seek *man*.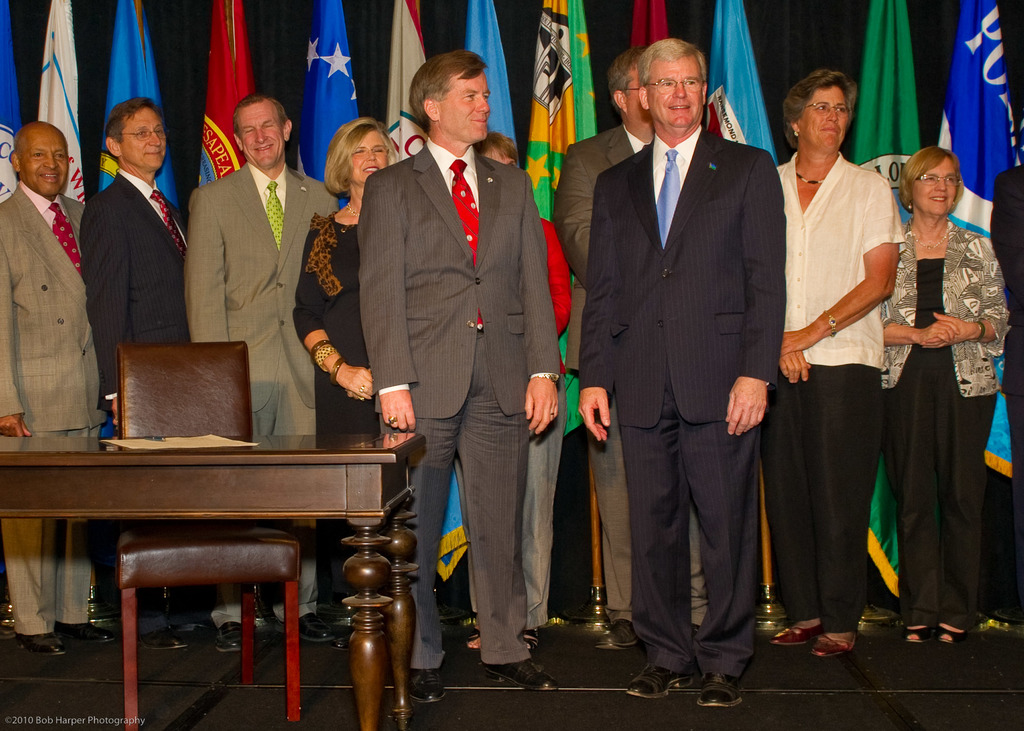
(357, 49, 562, 703).
